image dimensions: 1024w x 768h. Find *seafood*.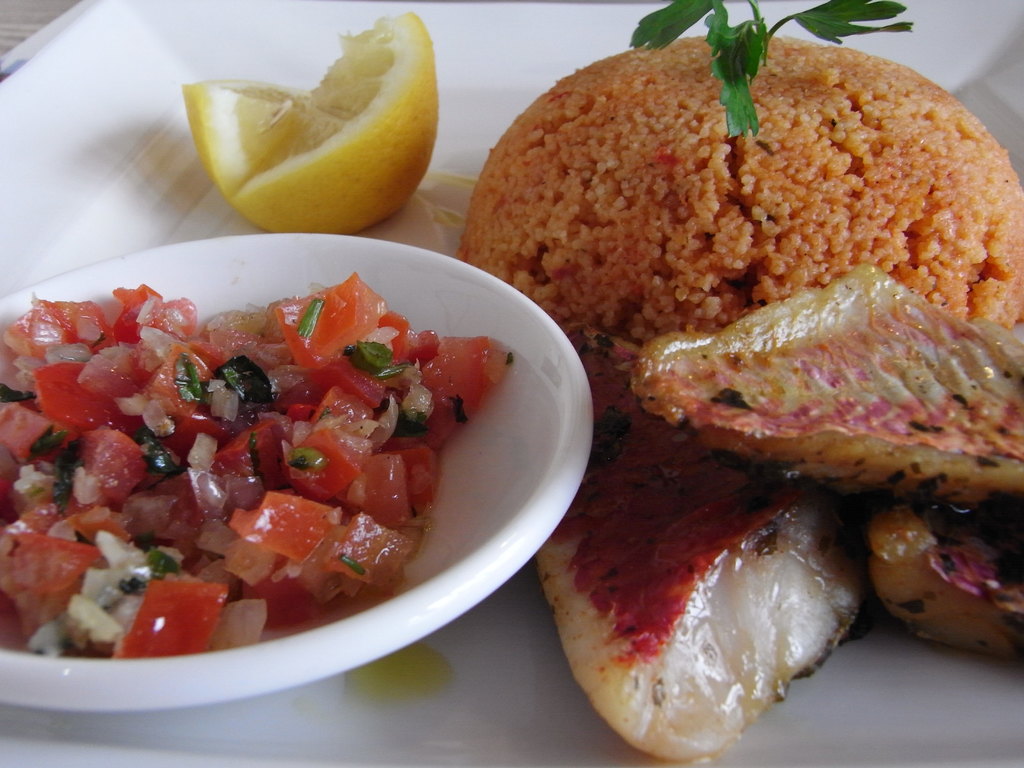
l=632, t=260, r=1023, b=500.
